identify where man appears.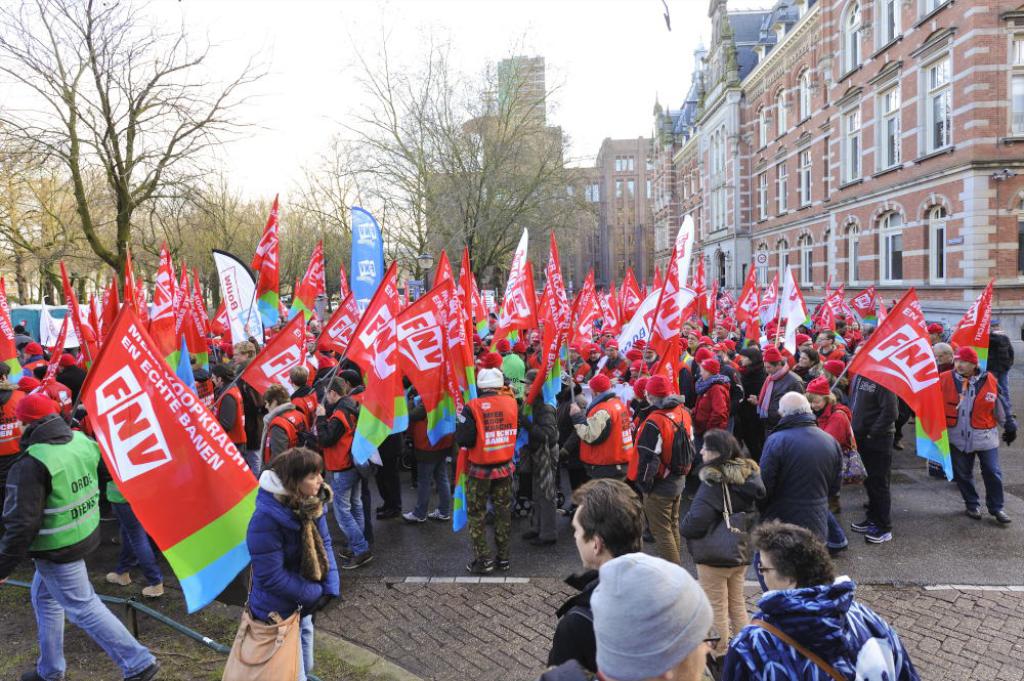
Appears at locate(0, 392, 151, 680).
